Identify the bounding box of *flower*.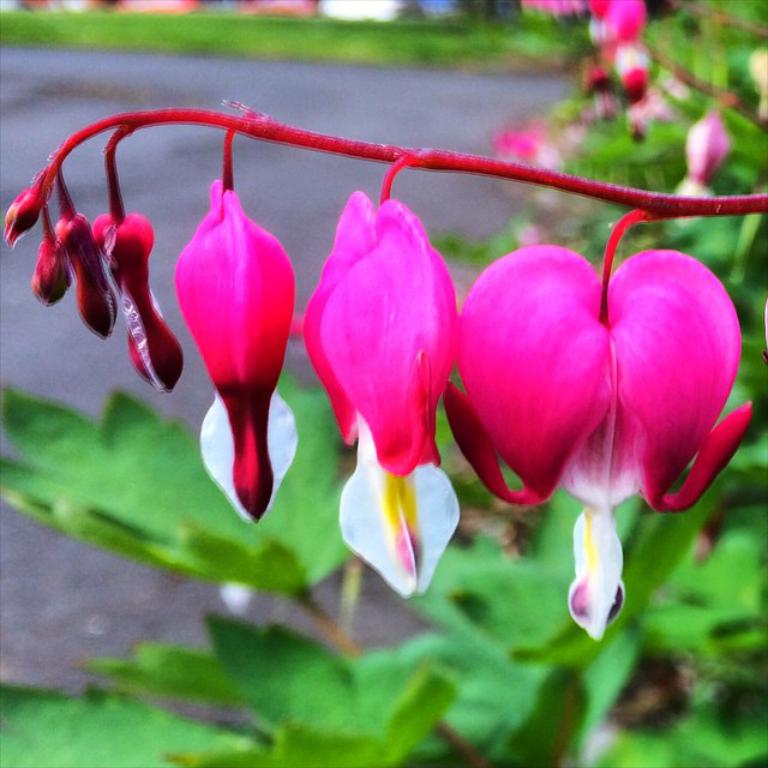
(438, 212, 750, 558).
